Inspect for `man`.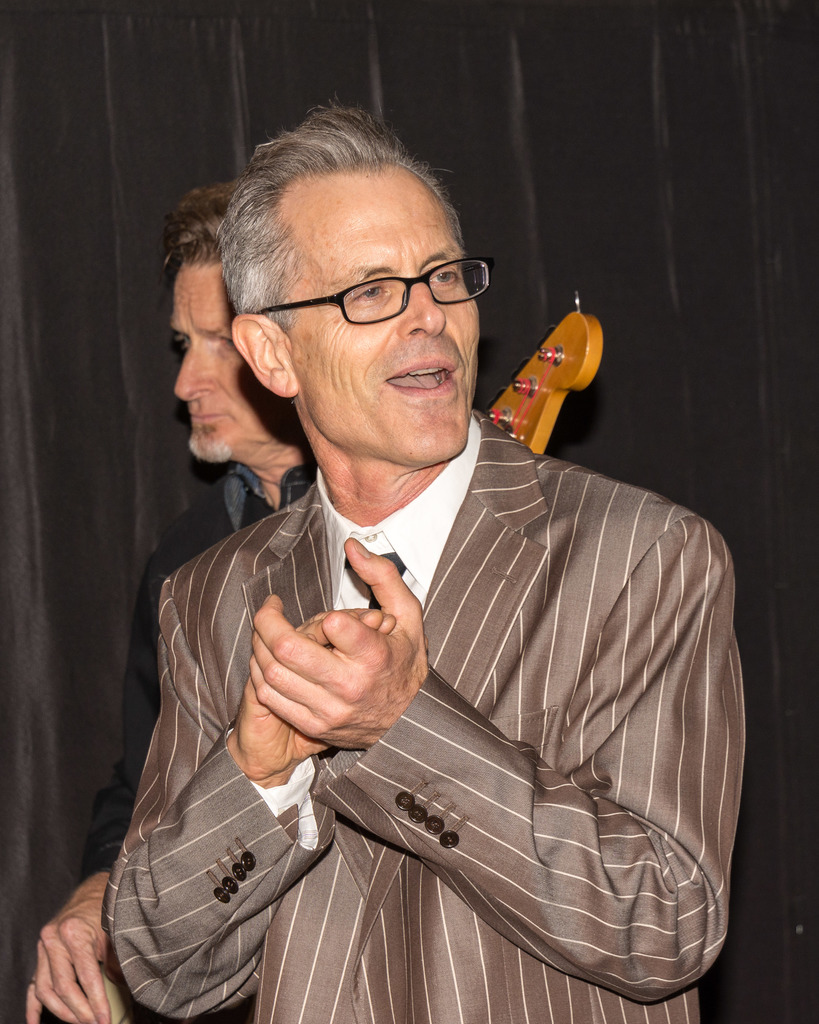
Inspection: pyautogui.locateOnScreen(111, 61, 799, 1023).
